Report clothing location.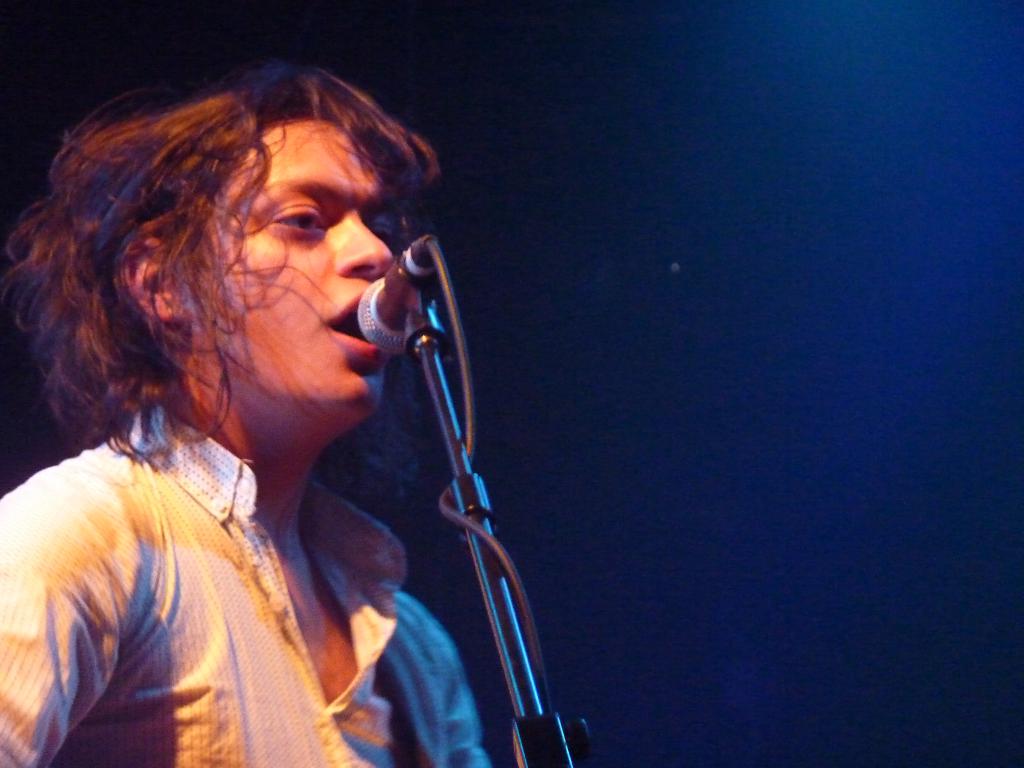
Report: 0:399:495:767.
